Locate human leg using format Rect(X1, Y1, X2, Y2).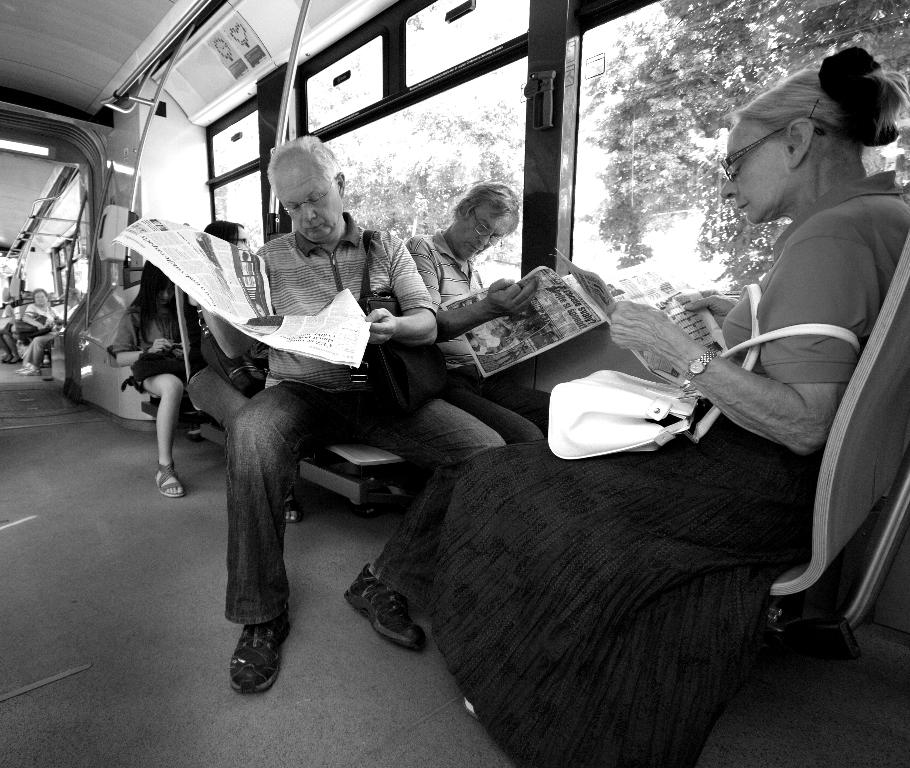
Rect(228, 373, 326, 695).
